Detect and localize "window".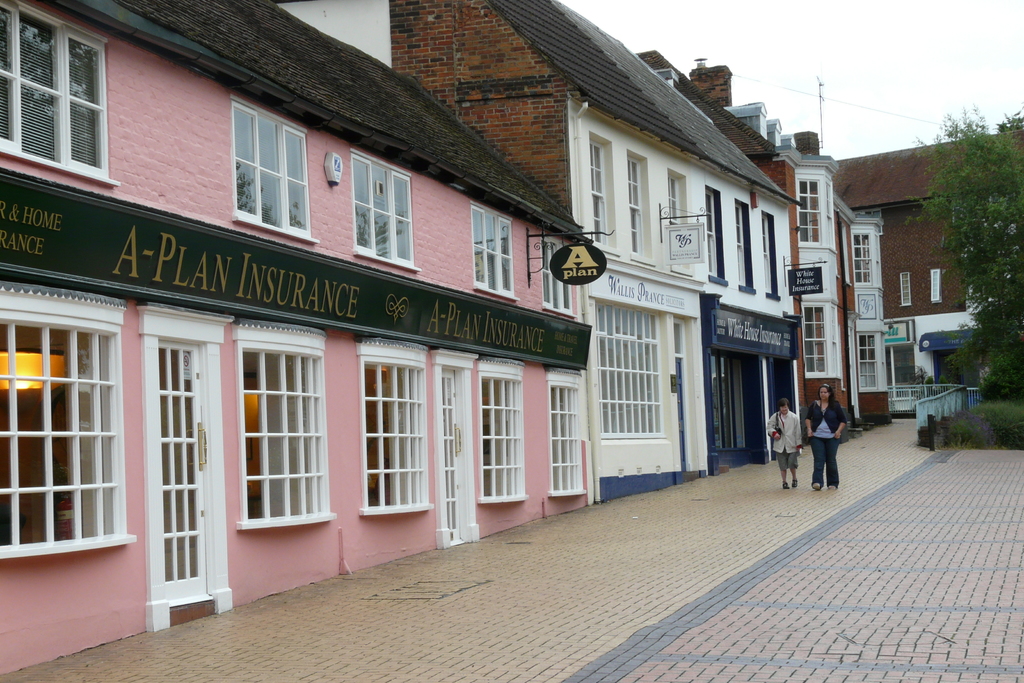
Localized at detection(803, 302, 829, 377).
